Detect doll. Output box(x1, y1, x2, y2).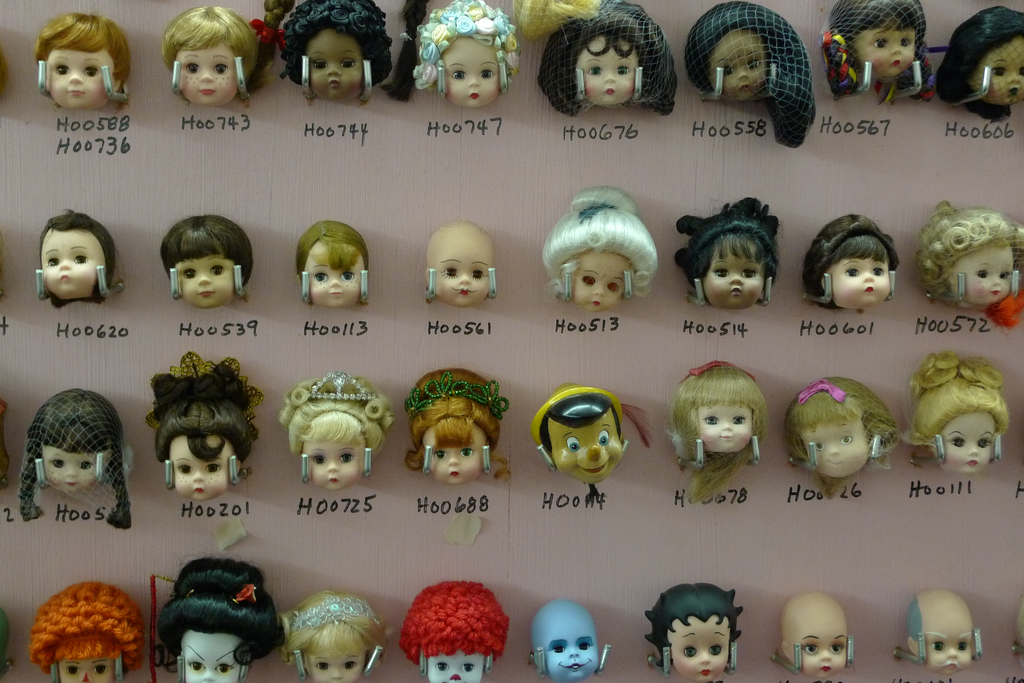
box(670, 195, 776, 312).
